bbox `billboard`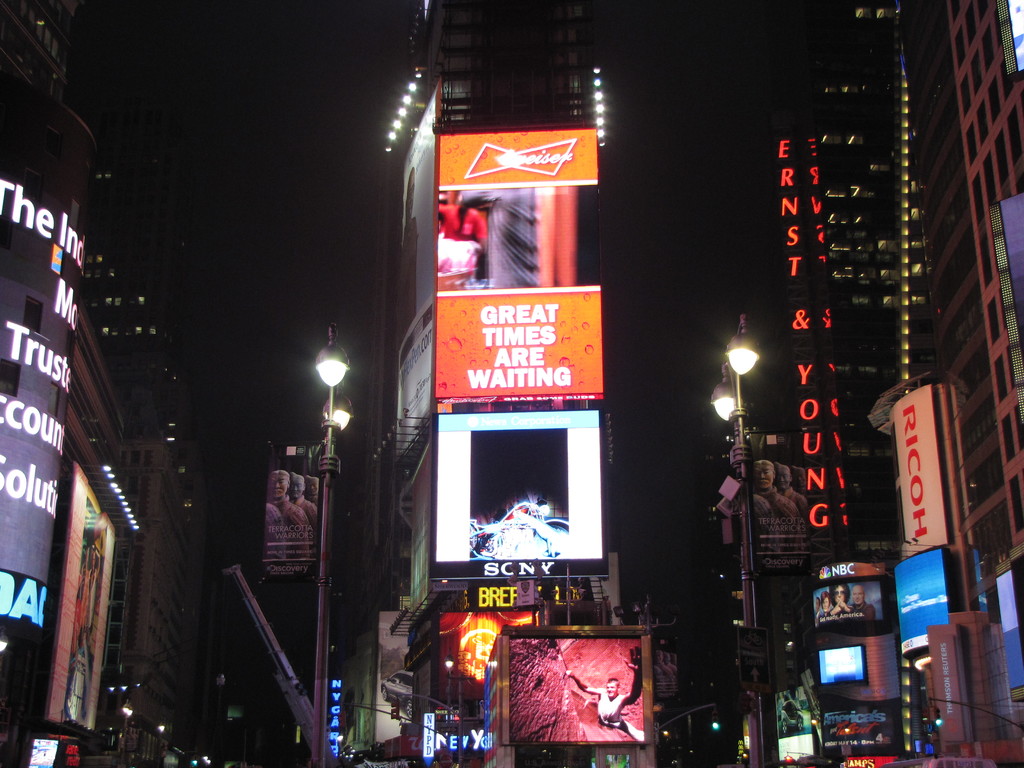
pyautogui.locateOnScreen(262, 440, 319, 584)
